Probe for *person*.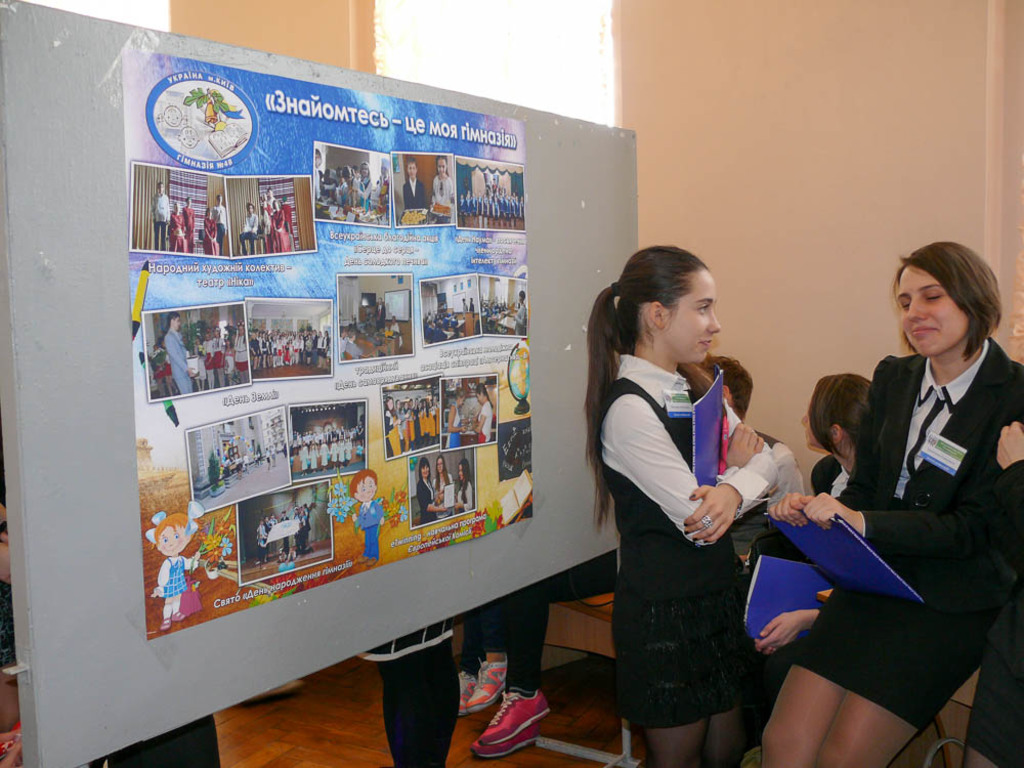
Probe result: box(212, 193, 227, 251).
